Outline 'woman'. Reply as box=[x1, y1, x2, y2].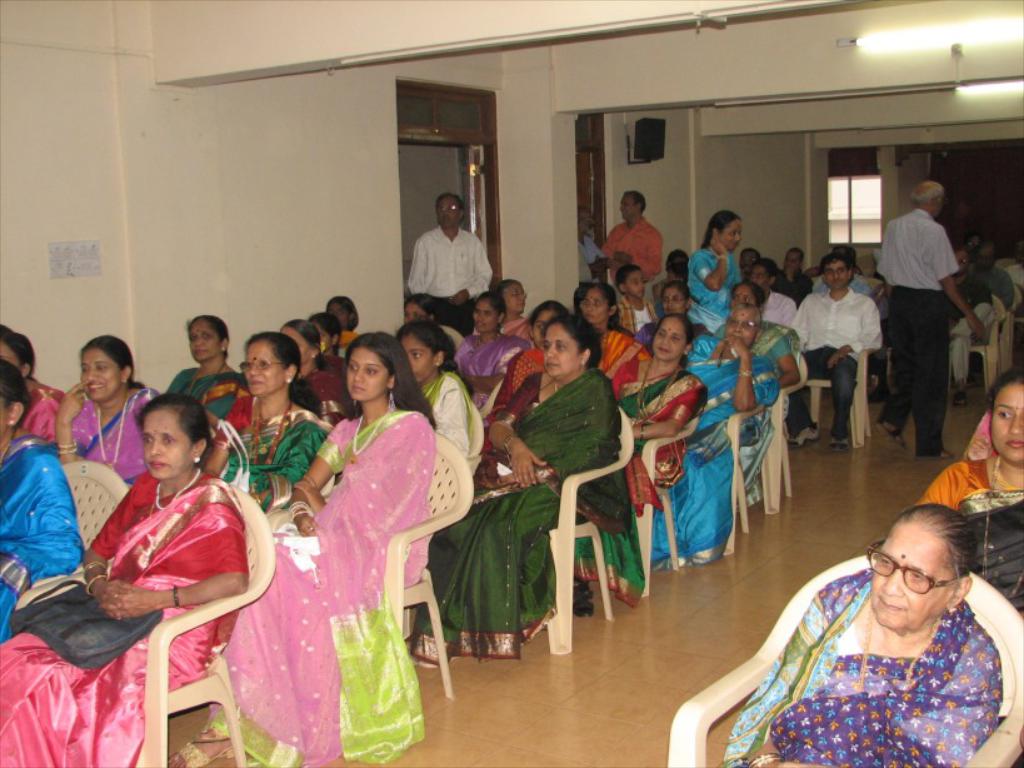
box=[270, 325, 358, 425].
